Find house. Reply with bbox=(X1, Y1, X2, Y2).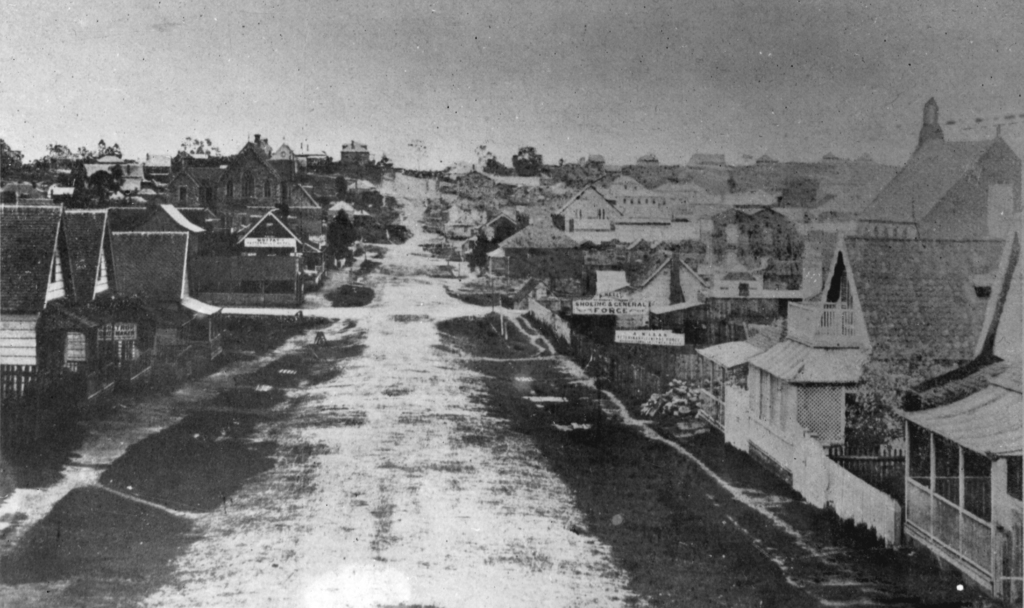
bbox=(66, 207, 124, 391).
